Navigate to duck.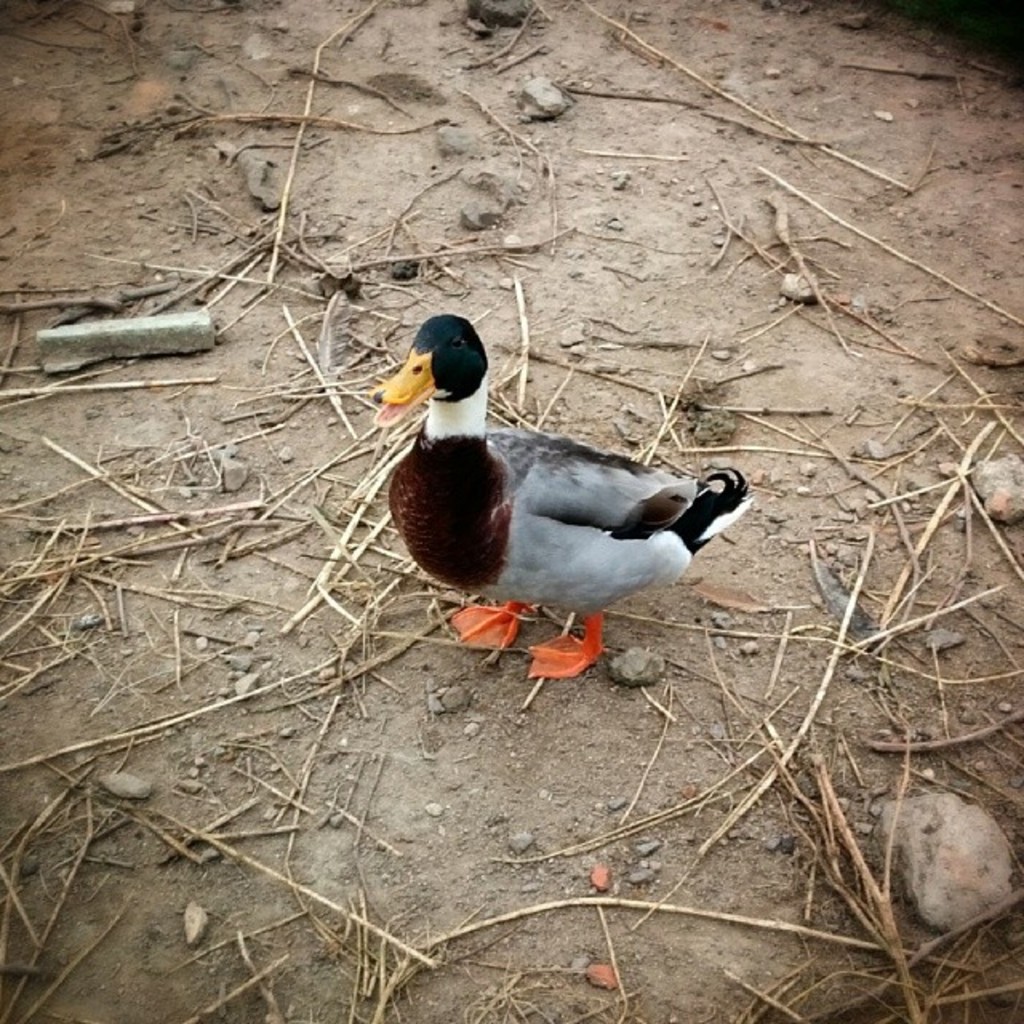
Navigation target: (355,322,749,685).
